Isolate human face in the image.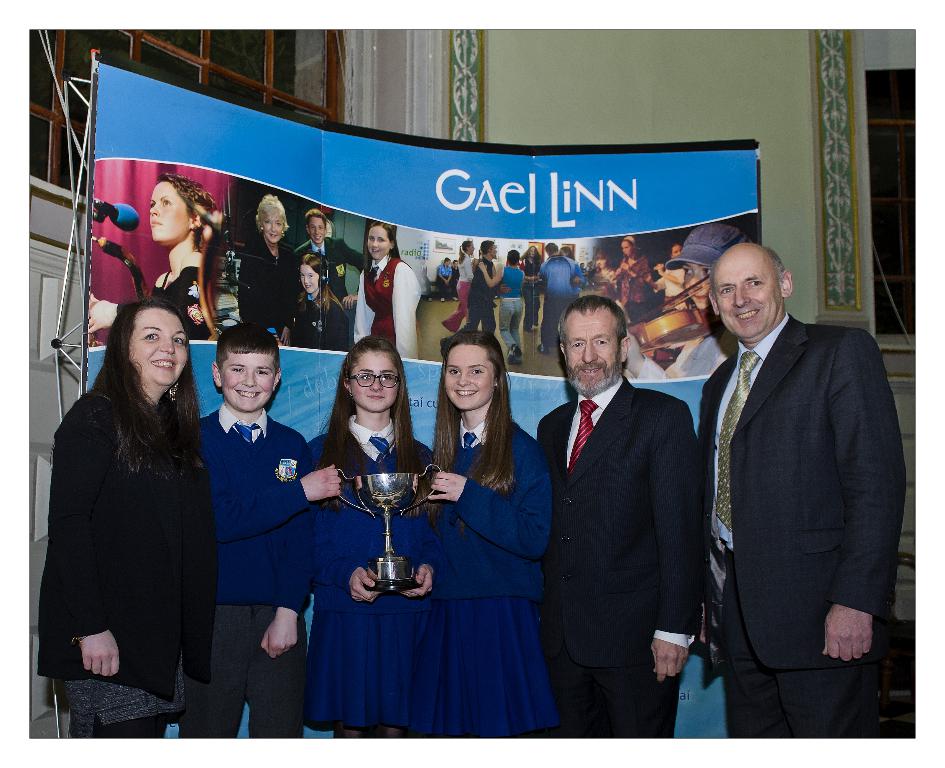
Isolated region: BBox(219, 348, 279, 412).
